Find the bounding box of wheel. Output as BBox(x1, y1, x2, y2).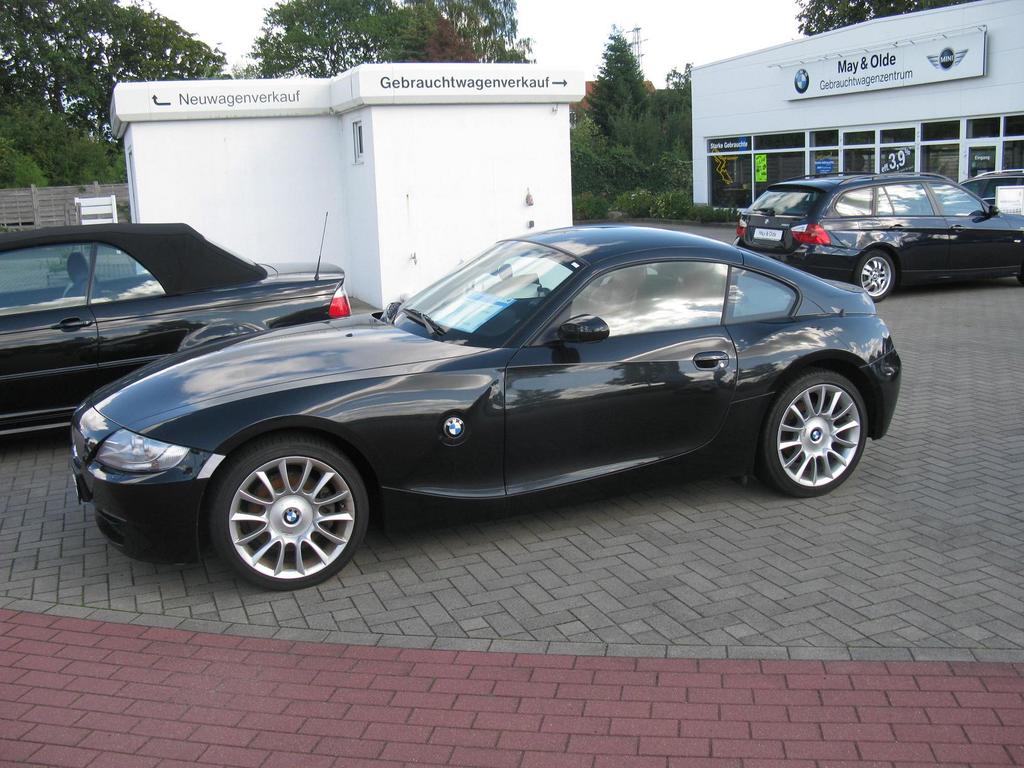
BBox(211, 422, 366, 591).
